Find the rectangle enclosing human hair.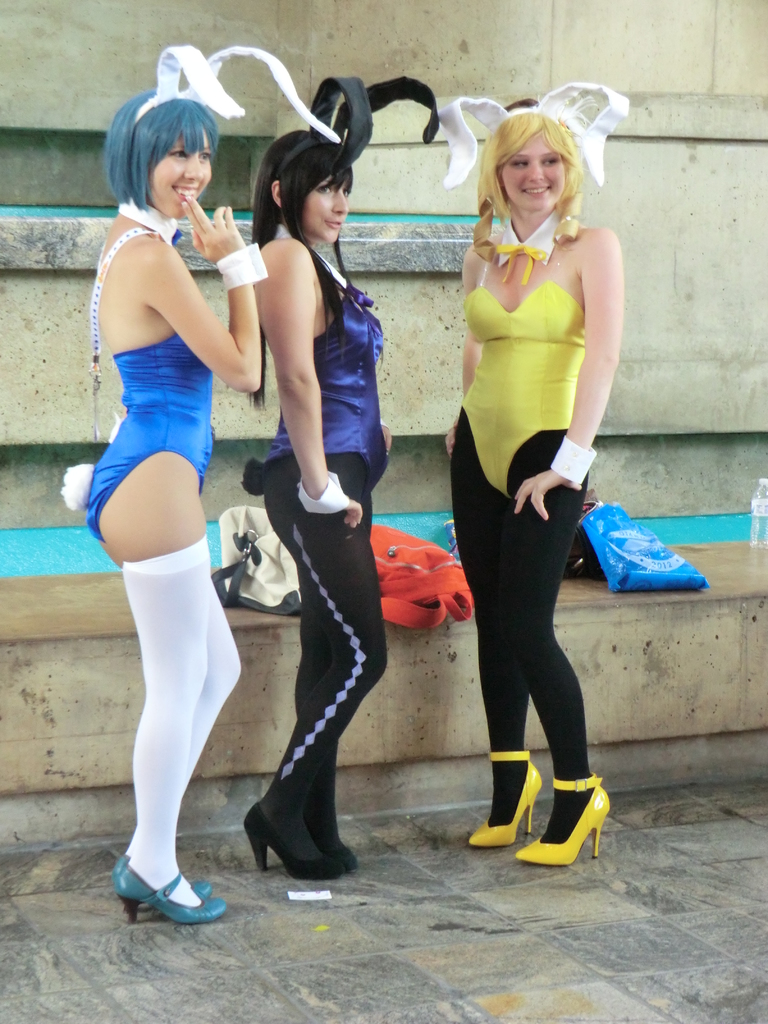
bbox=[247, 123, 352, 406].
